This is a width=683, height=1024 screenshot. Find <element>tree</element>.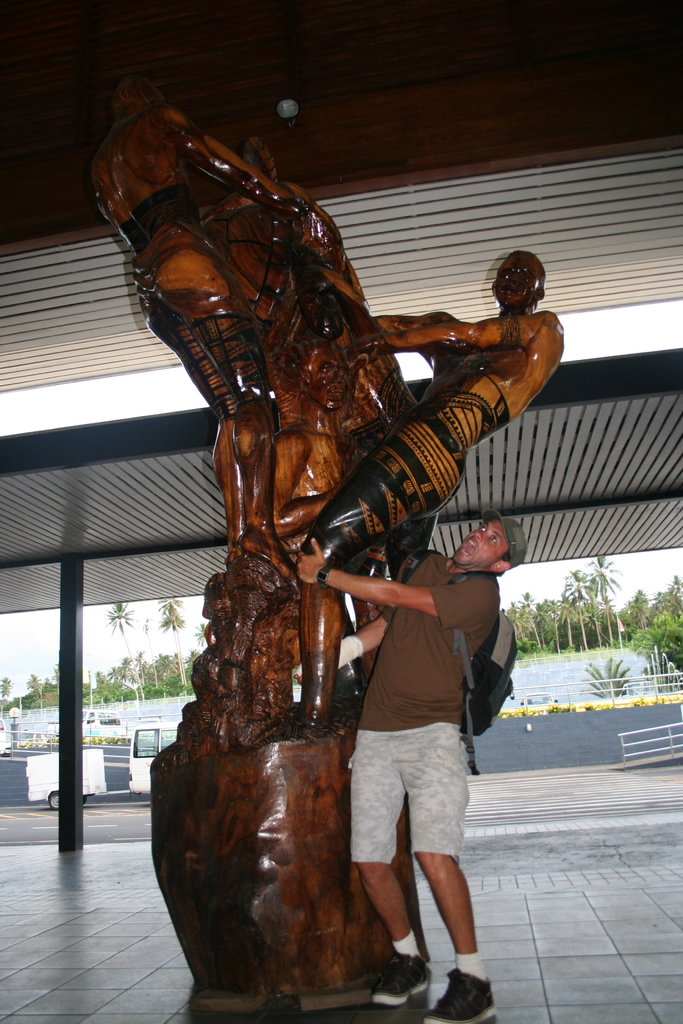
Bounding box: x1=49, y1=665, x2=61, y2=698.
